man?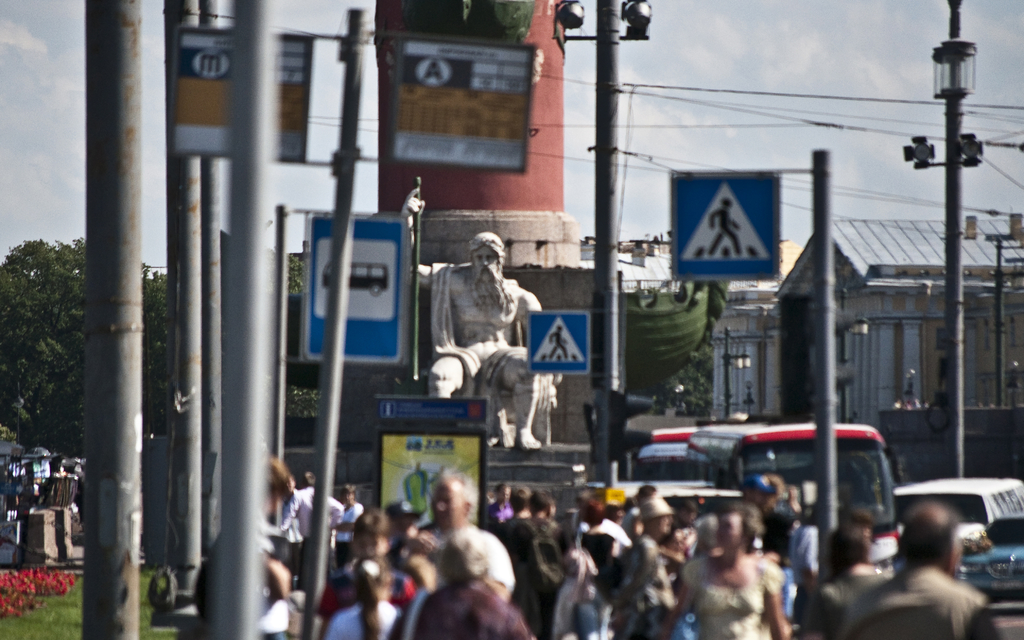
detection(496, 488, 534, 545)
